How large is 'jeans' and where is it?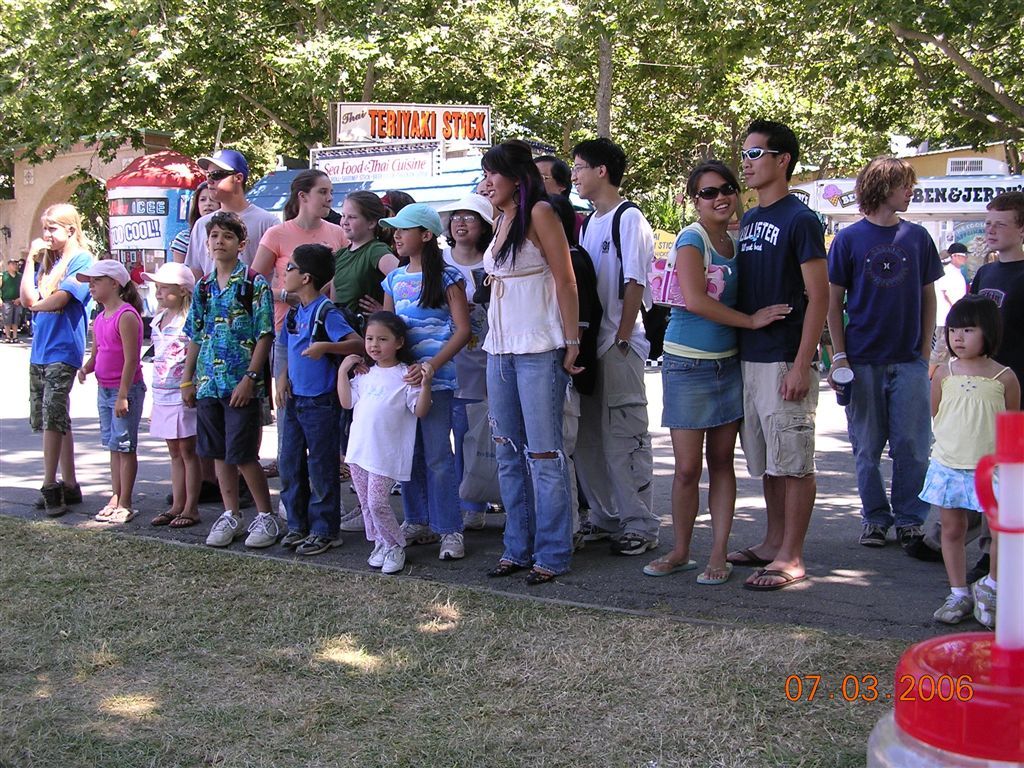
Bounding box: <region>287, 389, 338, 538</region>.
